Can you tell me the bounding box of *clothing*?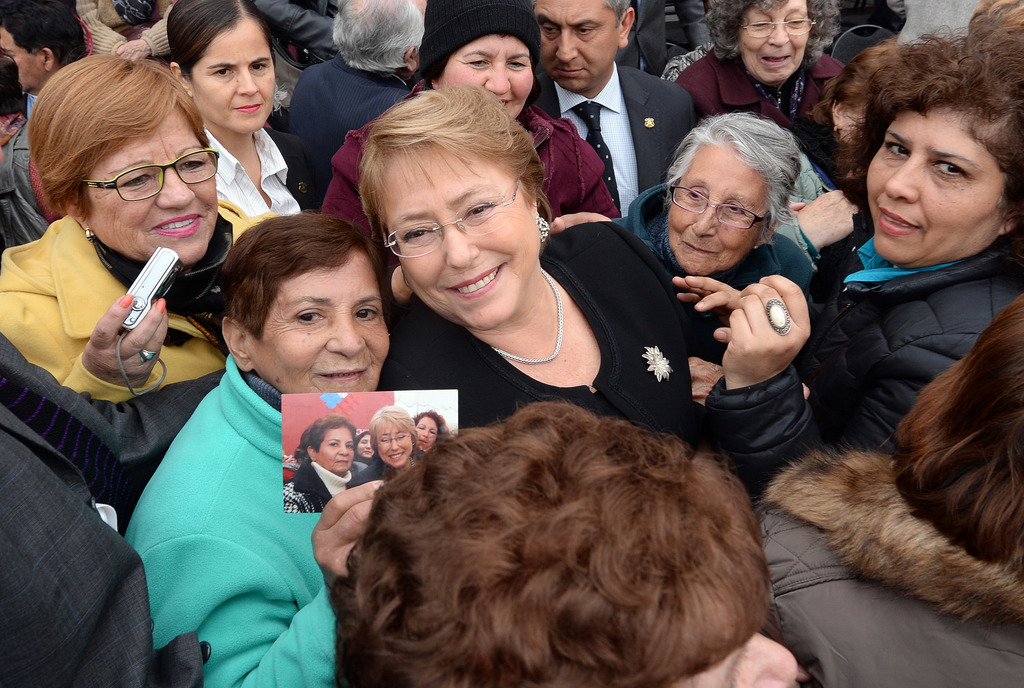
[x1=0, y1=331, x2=222, y2=685].
